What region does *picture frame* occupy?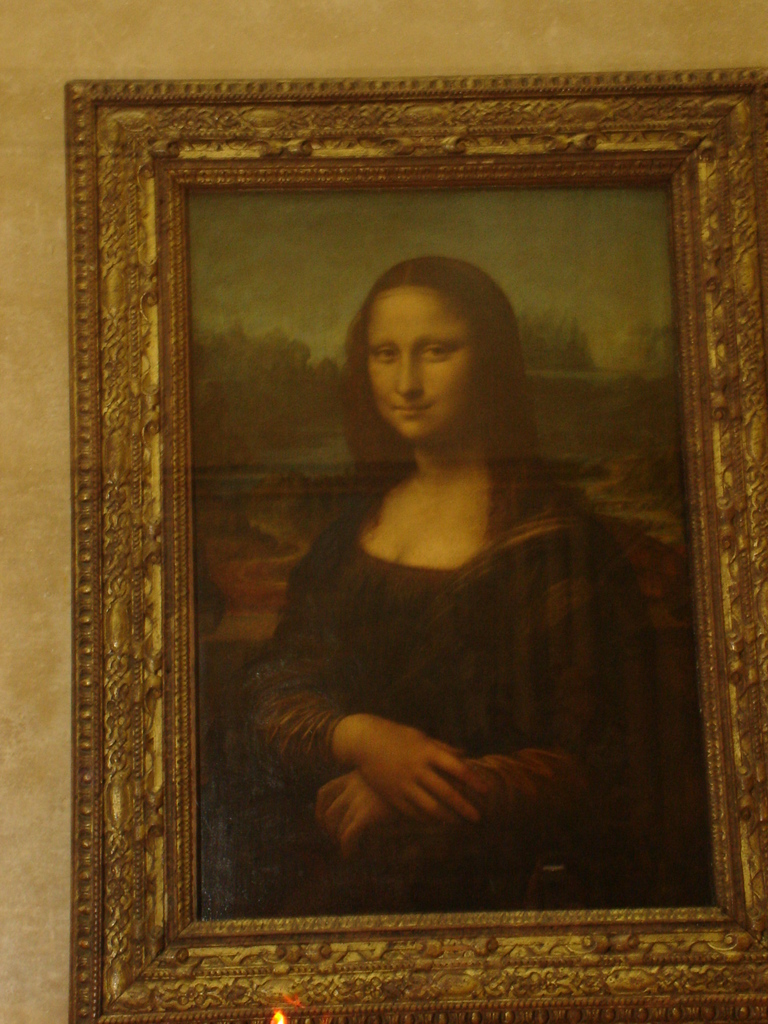
region(66, 24, 764, 1023).
